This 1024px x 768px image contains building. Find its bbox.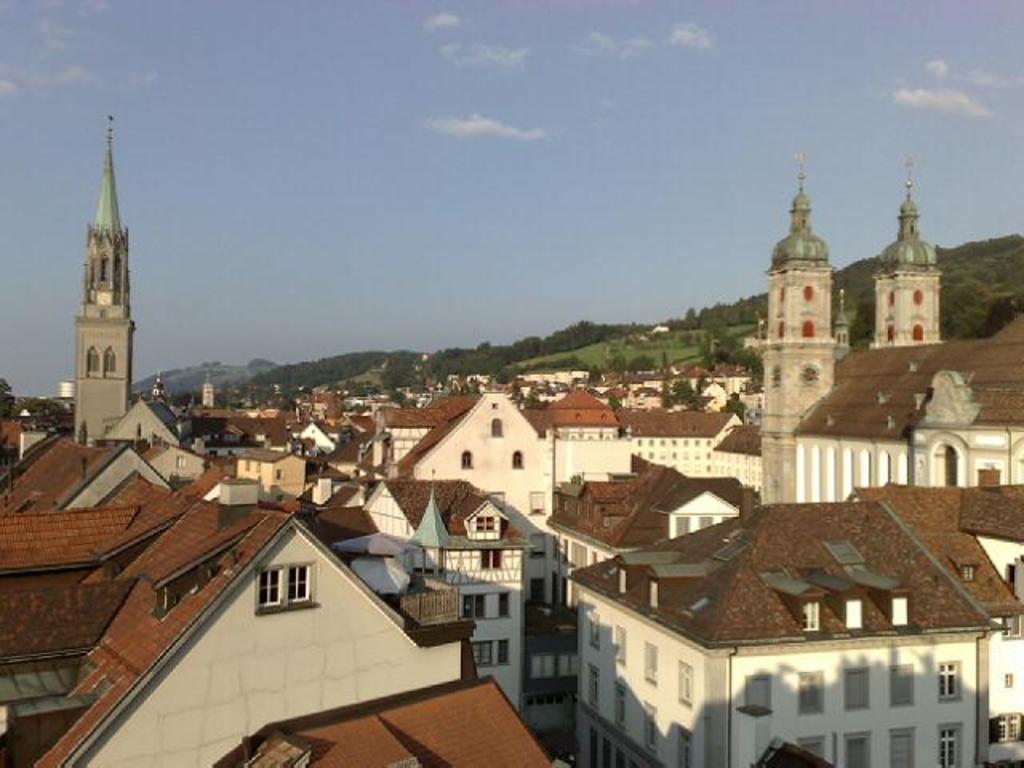
[x1=0, y1=474, x2=424, y2=766].
